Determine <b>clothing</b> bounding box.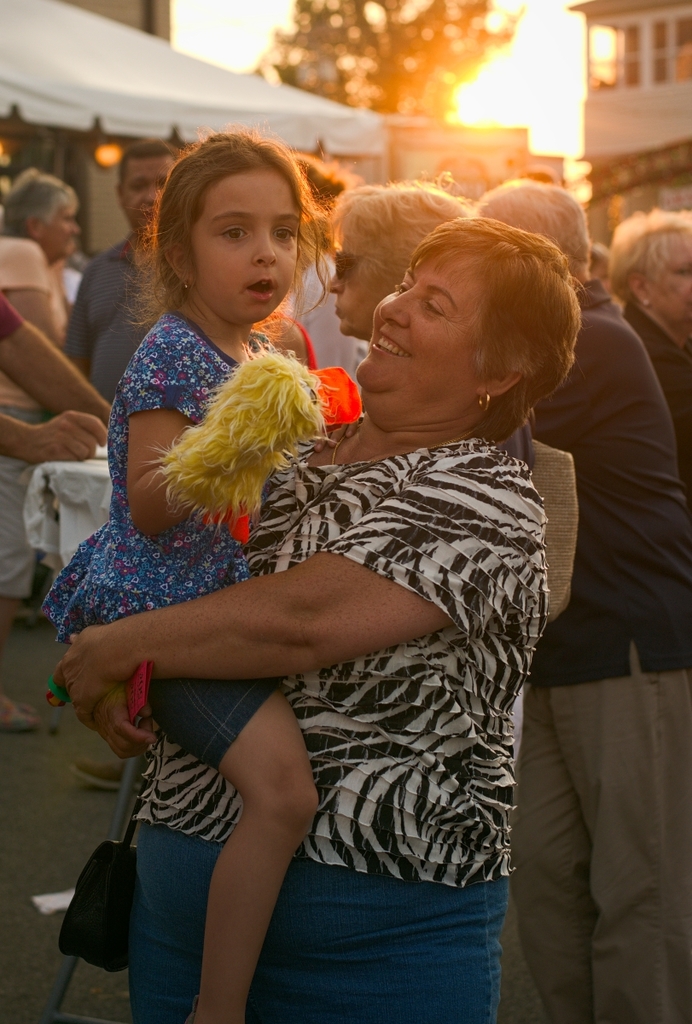
Determined: (left=123, top=404, right=553, bottom=1023).
